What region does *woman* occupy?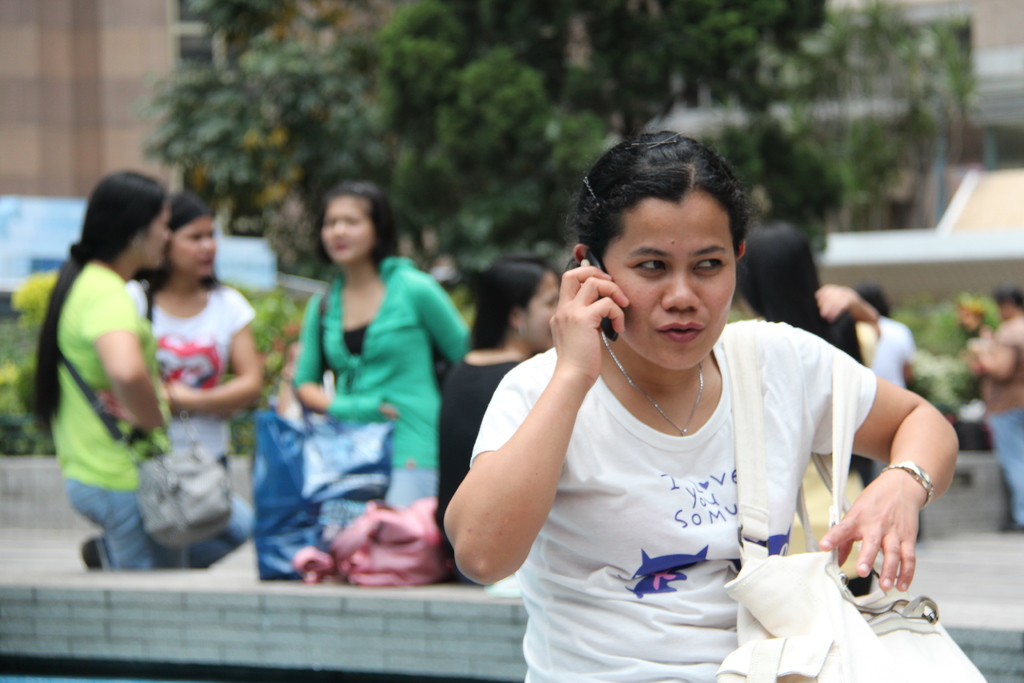
[x1=431, y1=127, x2=929, y2=653].
